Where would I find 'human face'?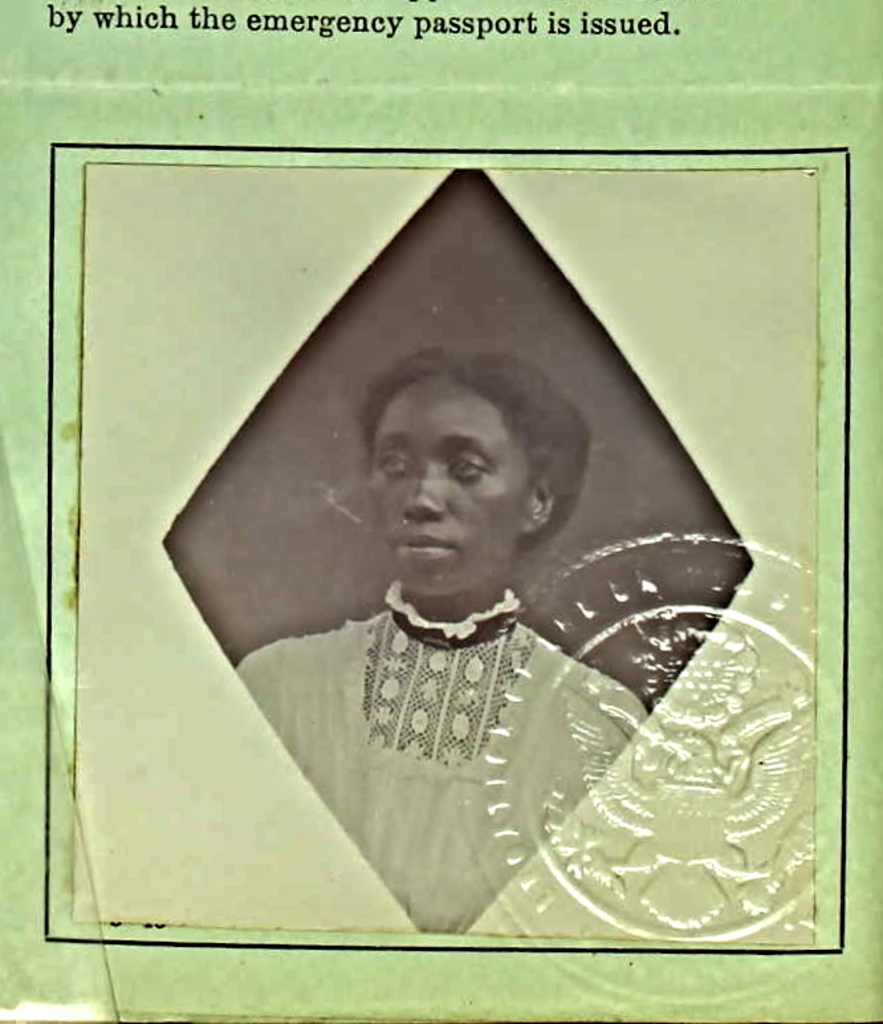
At 370/375/526/594.
